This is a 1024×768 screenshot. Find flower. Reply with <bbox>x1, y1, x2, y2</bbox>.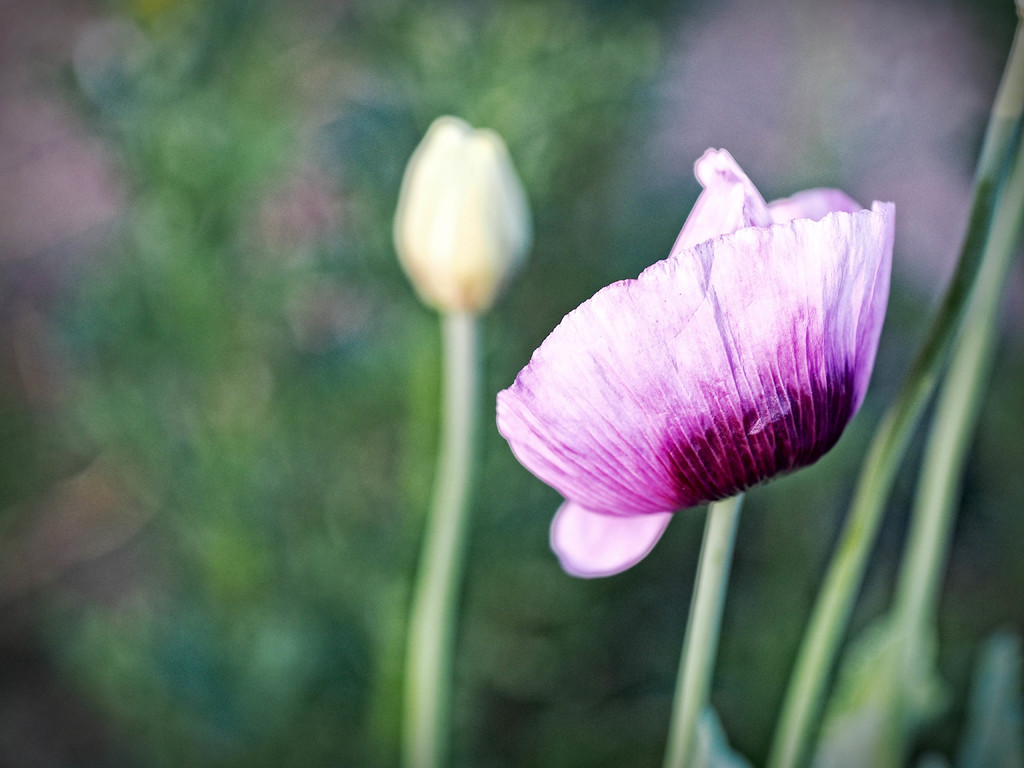
<bbox>492, 154, 906, 572</bbox>.
